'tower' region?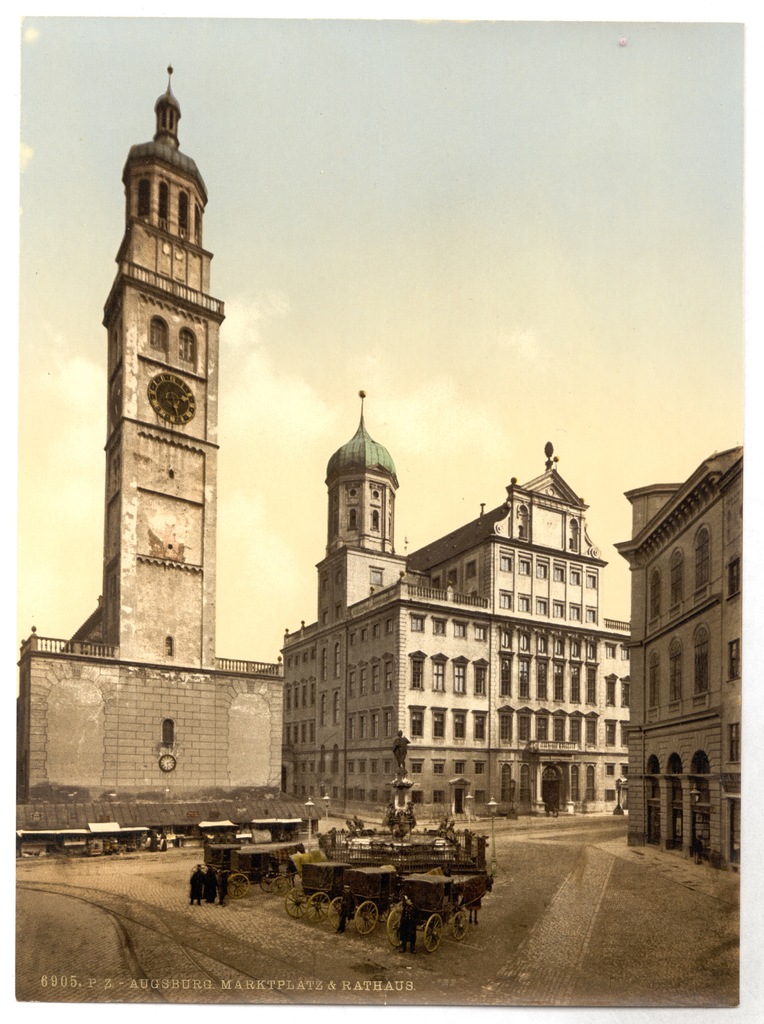
[x1=14, y1=67, x2=280, y2=840]
